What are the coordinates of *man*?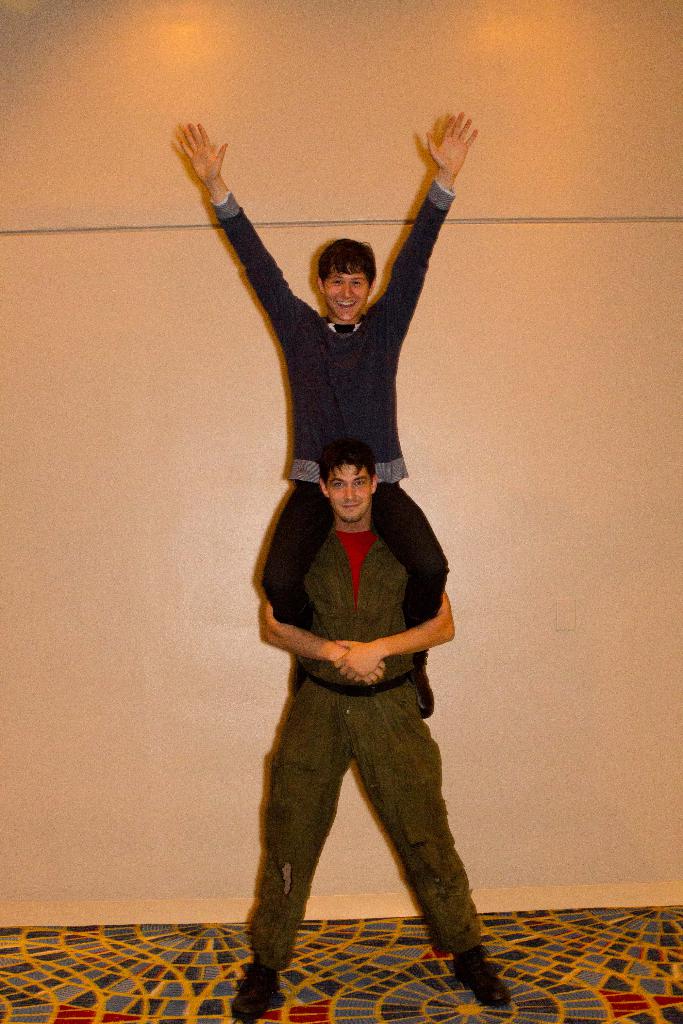
Rect(166, 113, 482, 726).
